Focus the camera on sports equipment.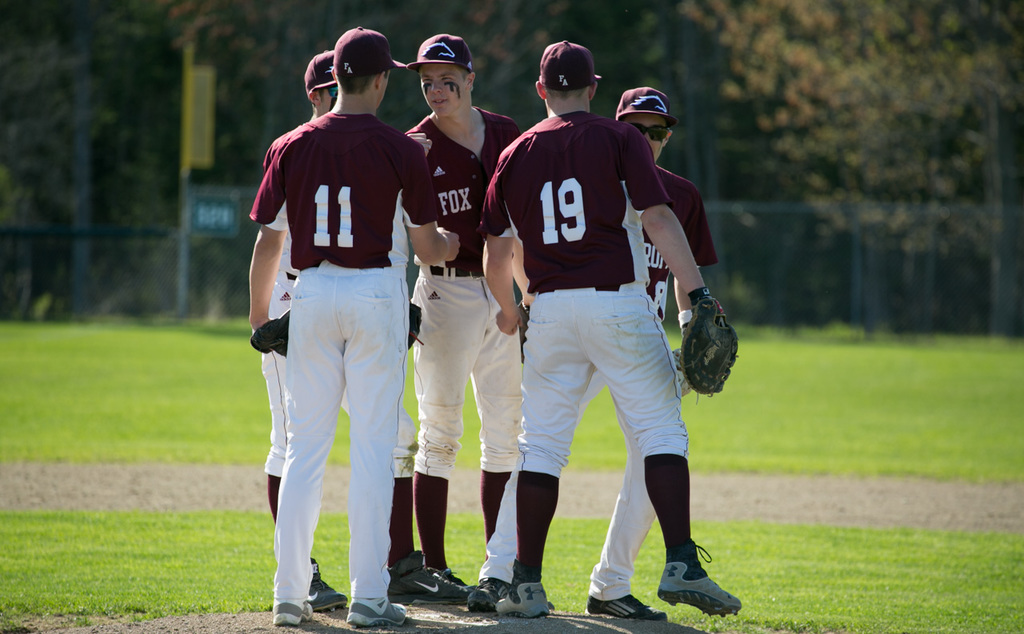
Focus region: 404:301:428:353.
